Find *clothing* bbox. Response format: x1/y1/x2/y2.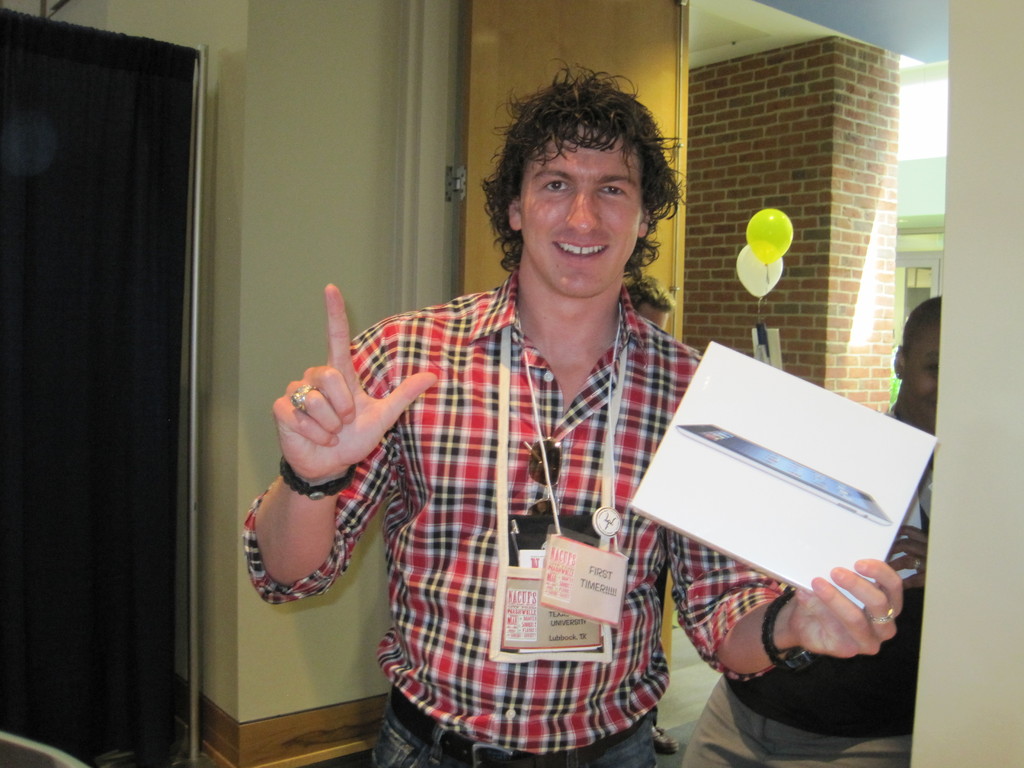
681/458/935/767.
